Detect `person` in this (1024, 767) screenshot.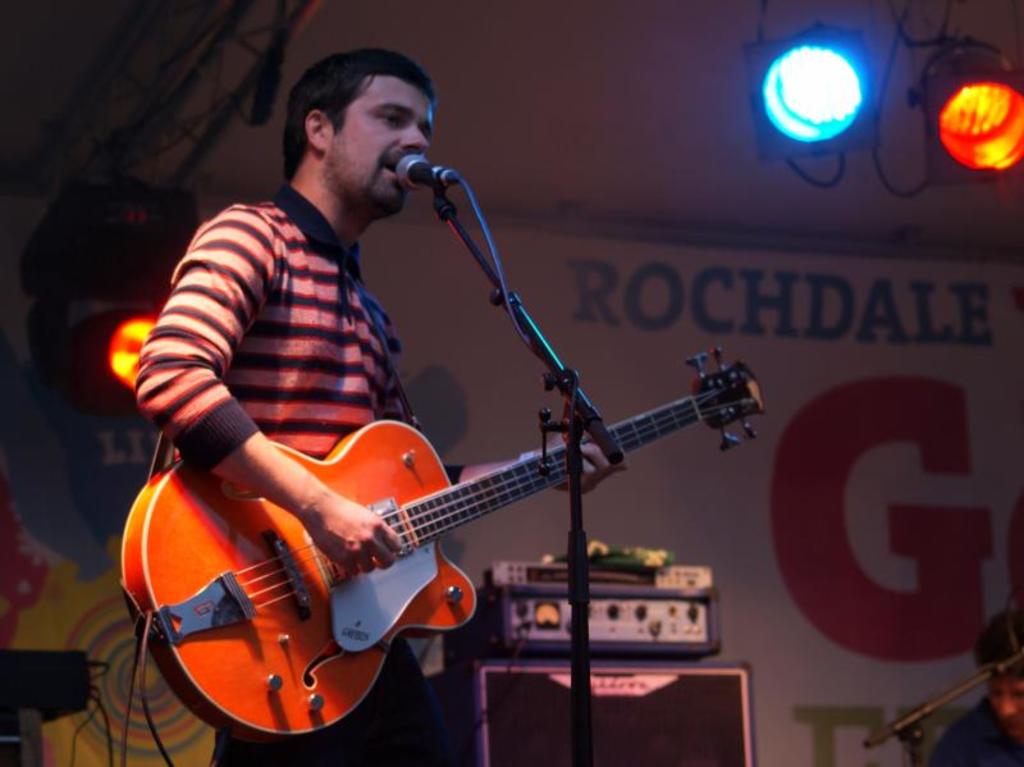
Detection: BBox(145, 37, 616, 766).
